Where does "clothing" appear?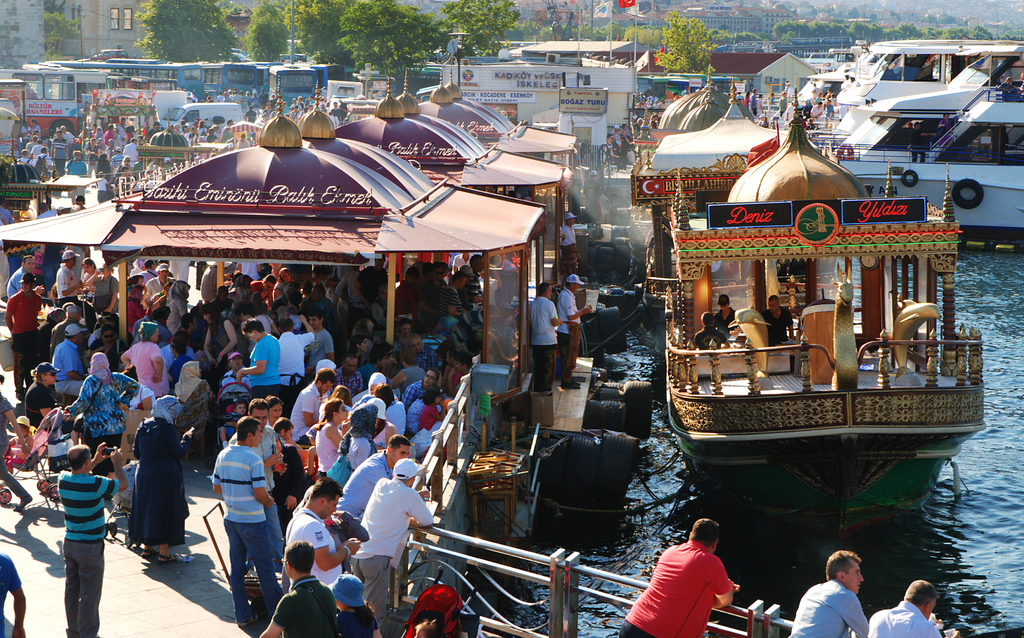
Appears at (225, 523, 275, 624).
